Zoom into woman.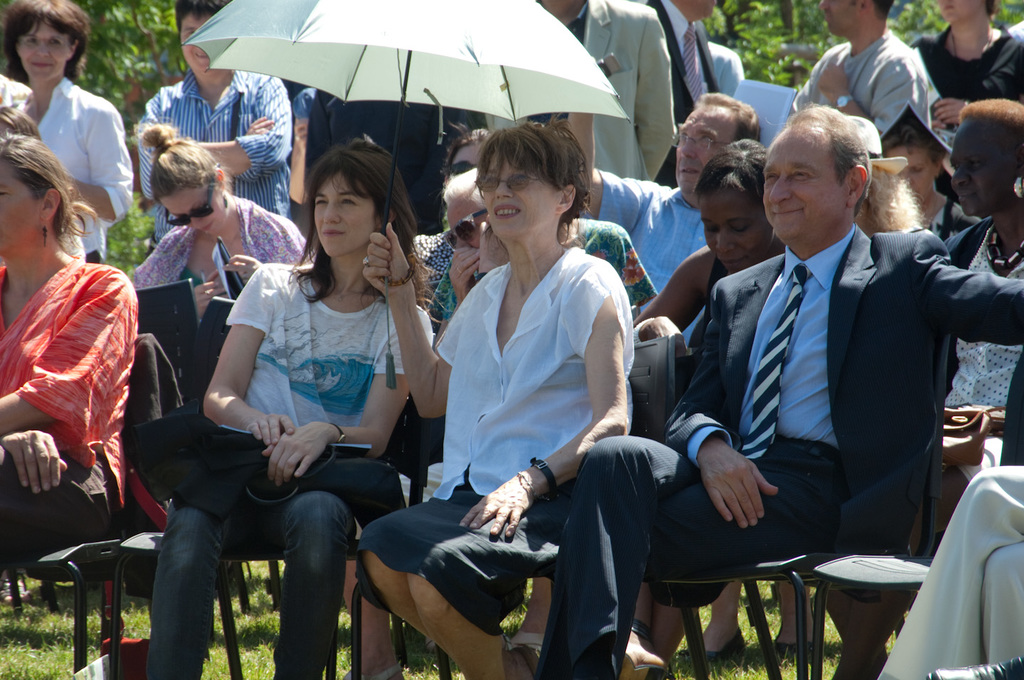
Zoom target: left=11, top=0, right=132, bottom=261.
